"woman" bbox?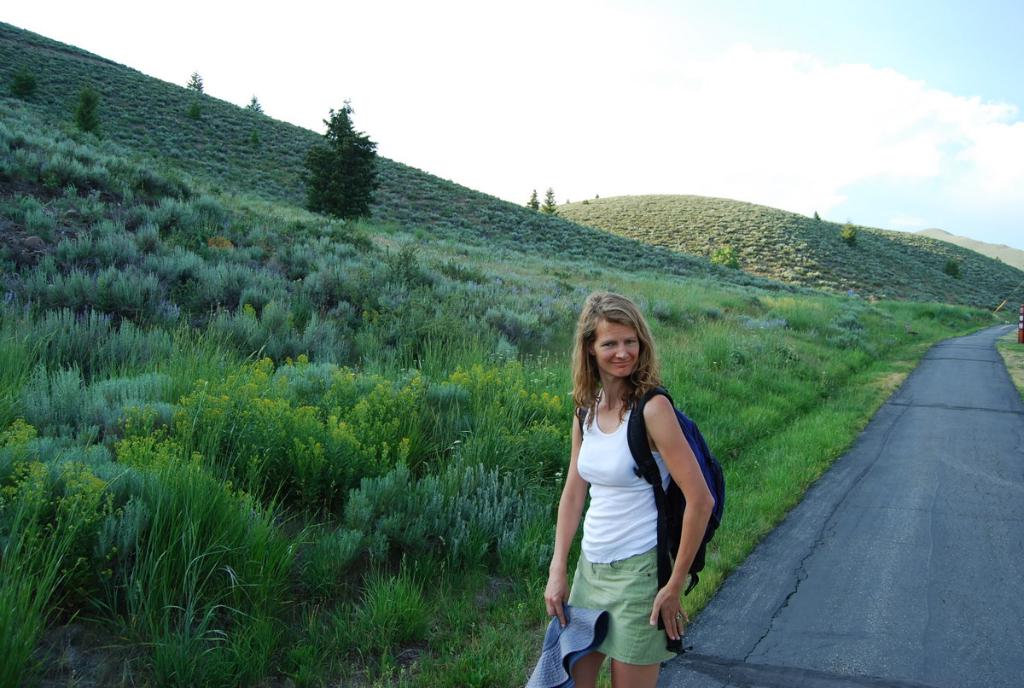
BBox(536, 285, 711, 669)
